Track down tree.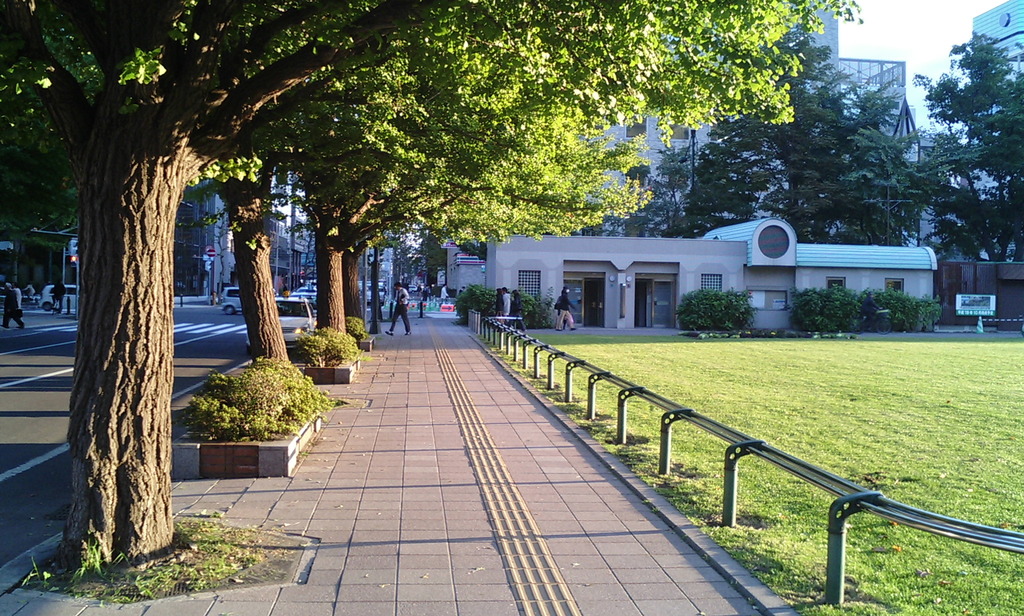
Tracked to detection(407, 230, 445, 284).
